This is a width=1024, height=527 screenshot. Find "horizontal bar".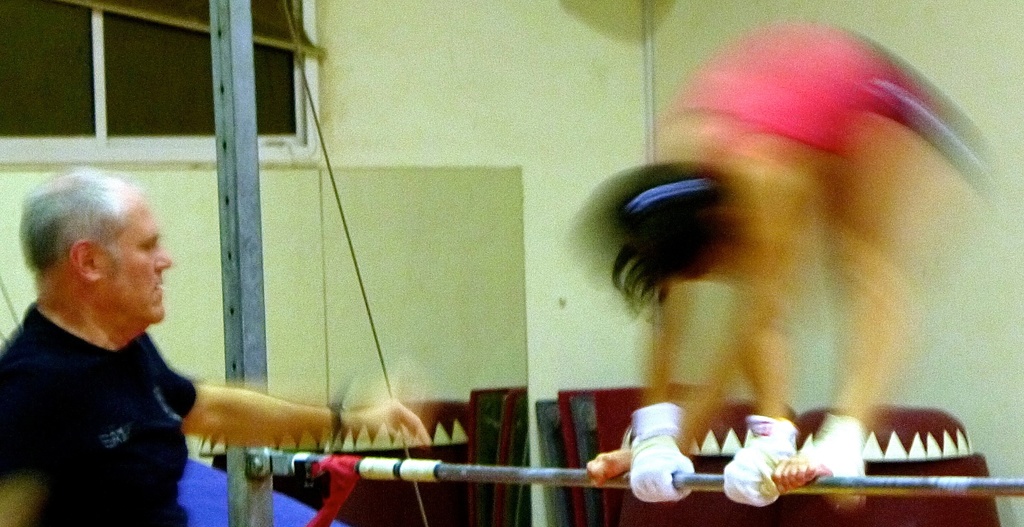
Bounding box: detection(246, 448, 1023, 499).
